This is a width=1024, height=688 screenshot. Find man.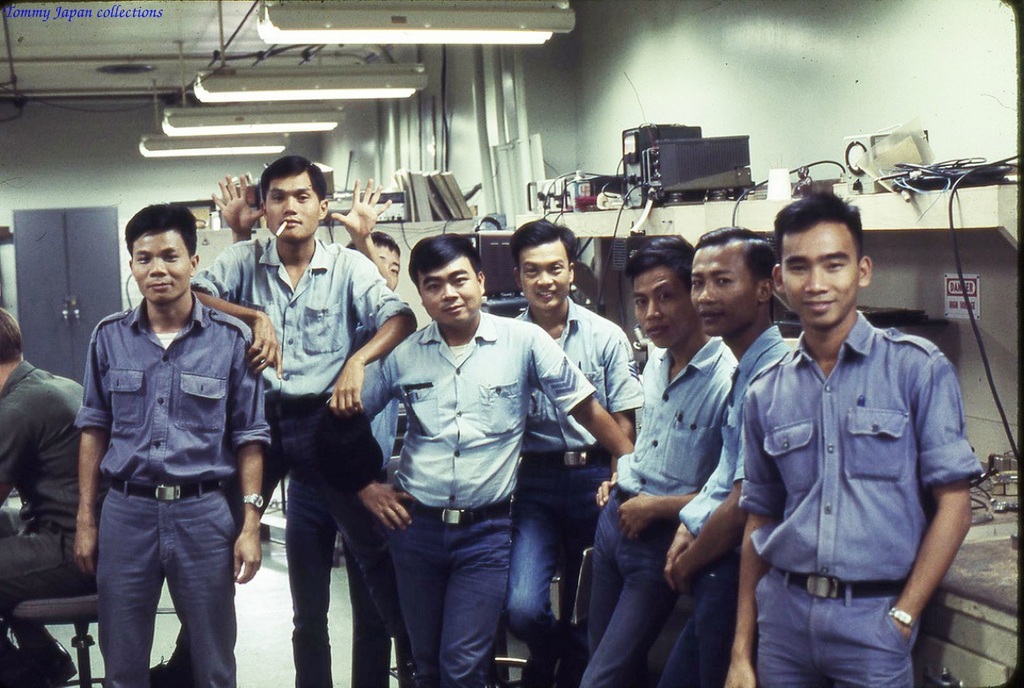
Bounding box: box=[208, 169, 402, 687].
